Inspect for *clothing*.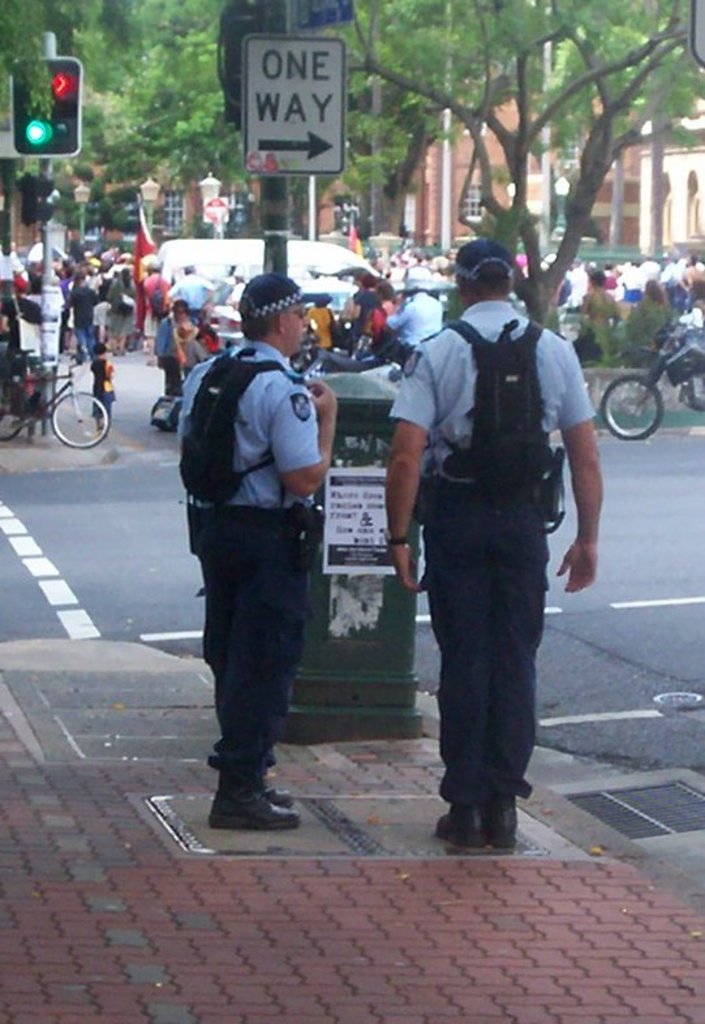
Inspection: pyautogui.locateOnScreen(602, 277, 620, 289).
